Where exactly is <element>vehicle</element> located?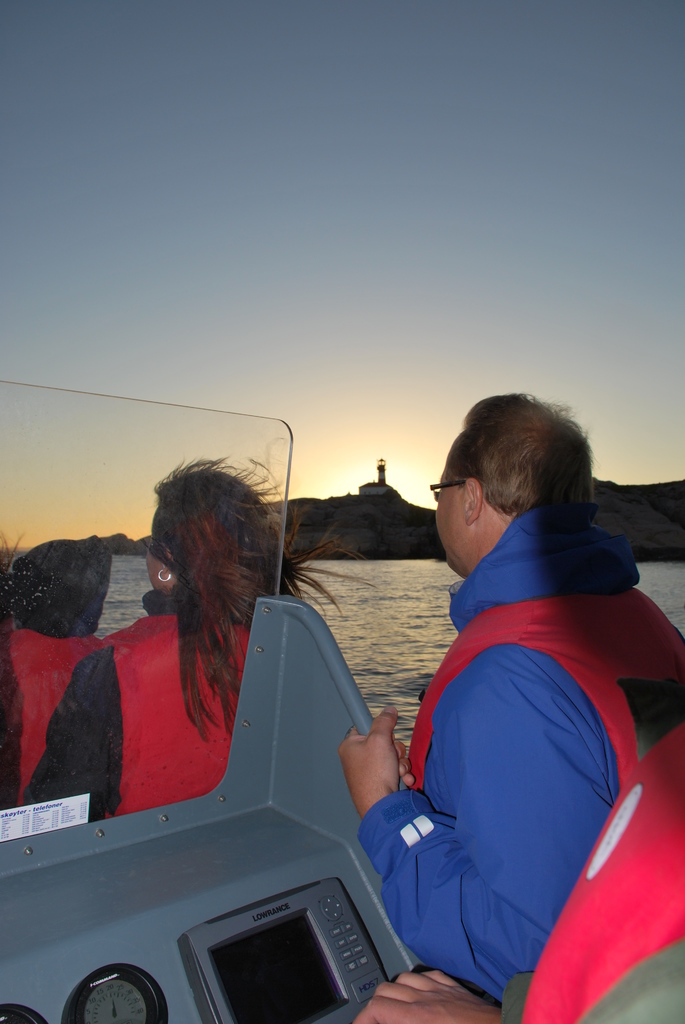
Its bounding box is <region>12, 407, 483, 1002</region>.
